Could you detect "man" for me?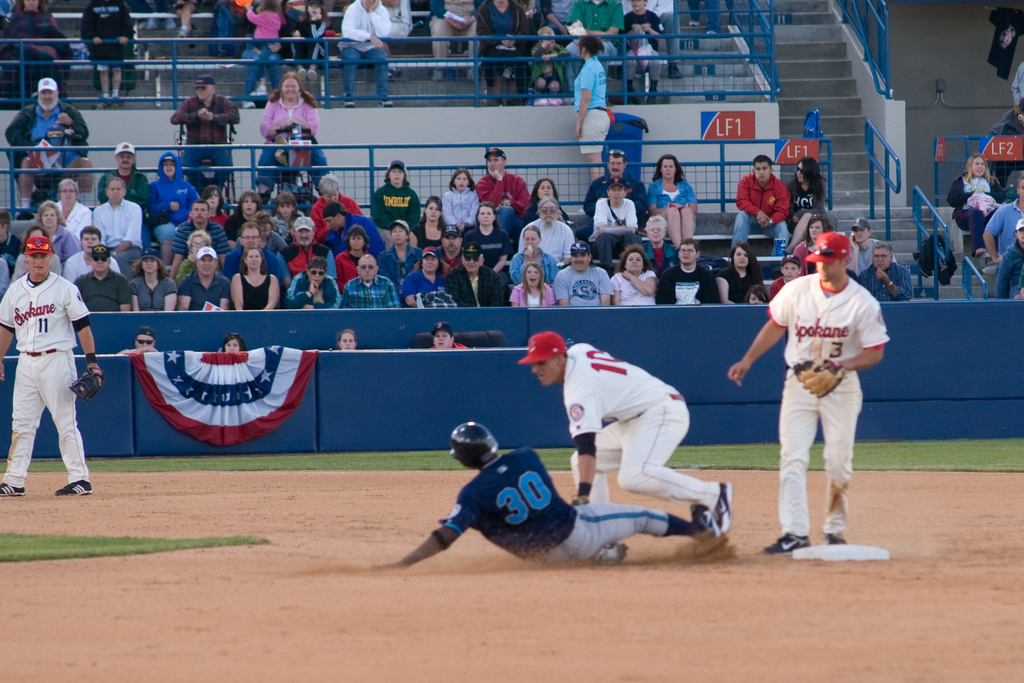
Detection result: x1=342 y1=255 x2=406 y2=309.
